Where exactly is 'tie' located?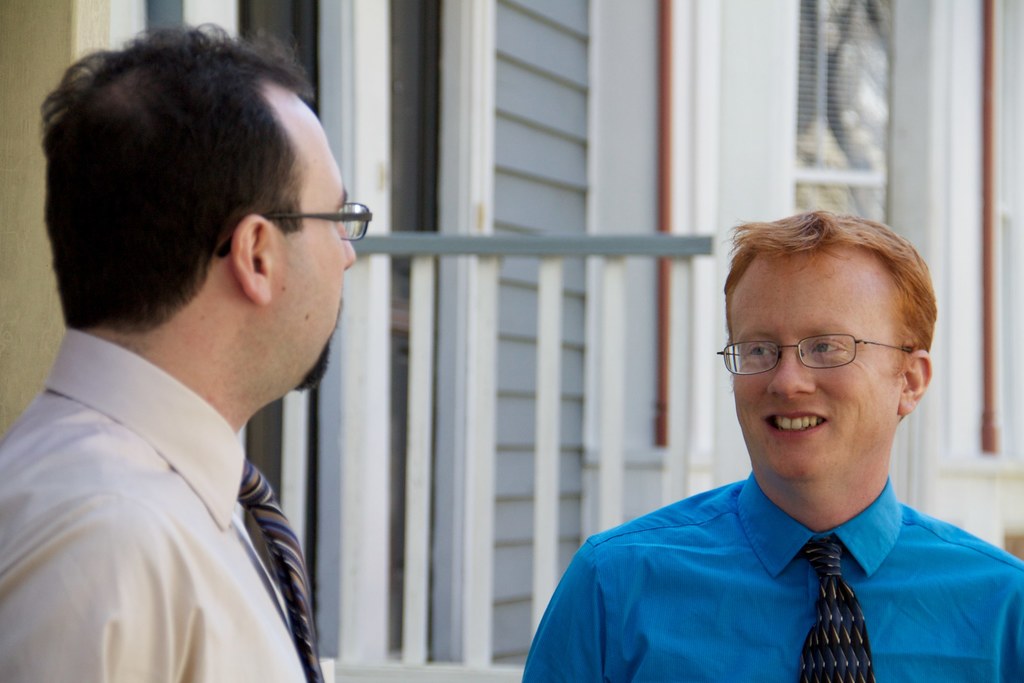
Its bounding box is (left=795, top=536, right=881, bottom=682).
